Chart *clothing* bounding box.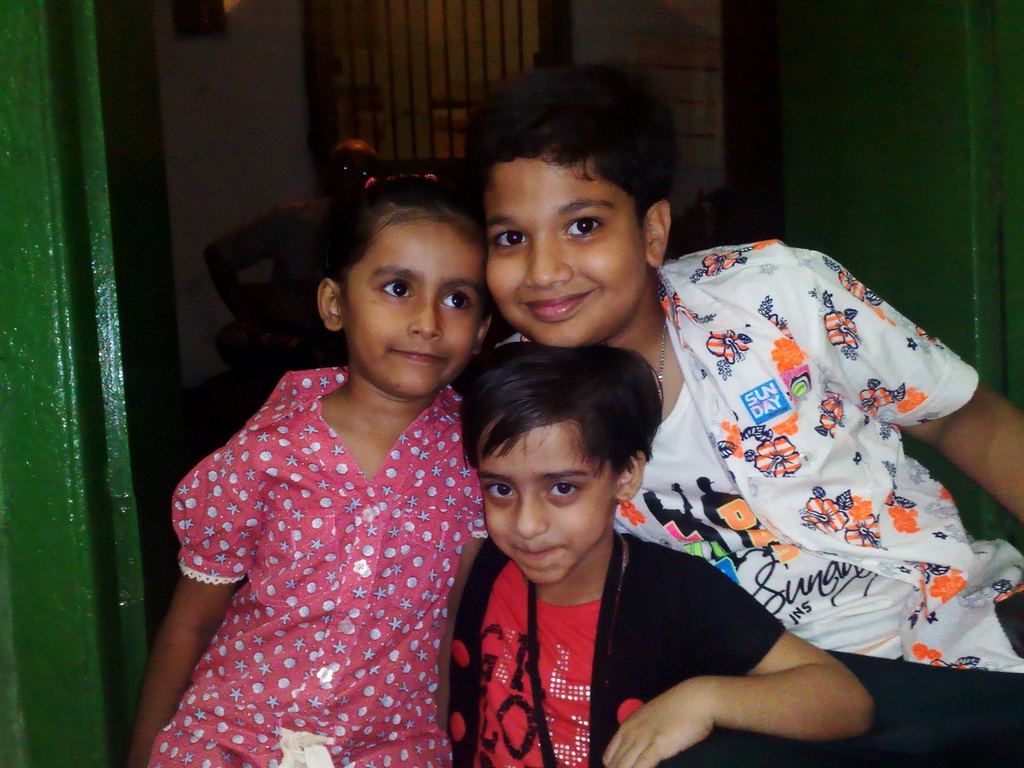
Charted: <box>450,532,792,767</box>.
